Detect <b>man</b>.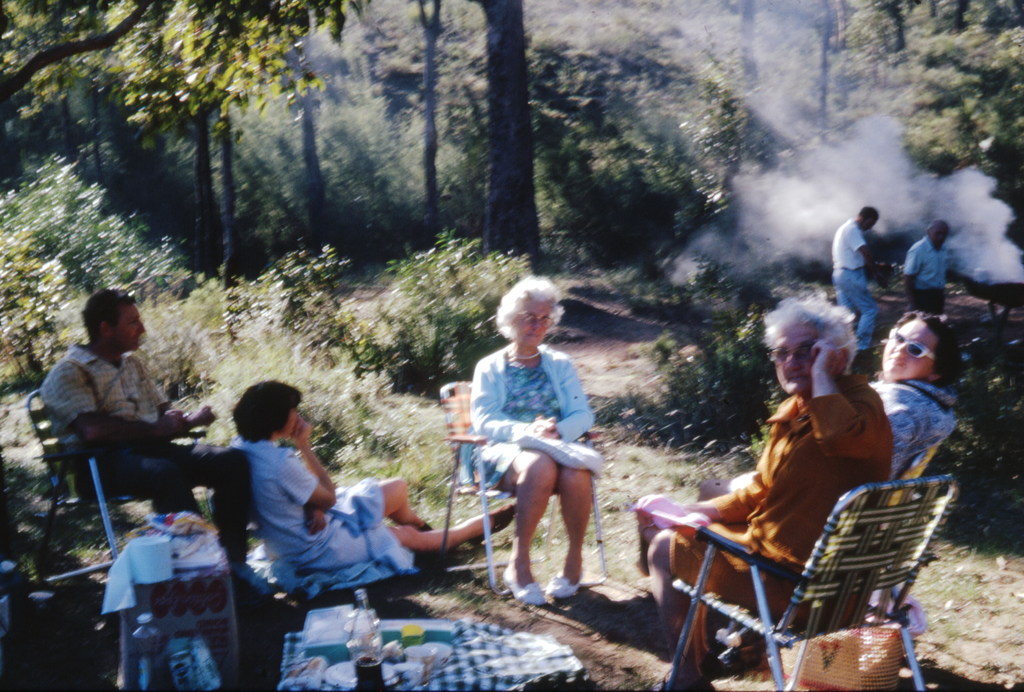
Detected at {"x1": 905, "y1": 223, "x2": 950, "y2": 314}.
